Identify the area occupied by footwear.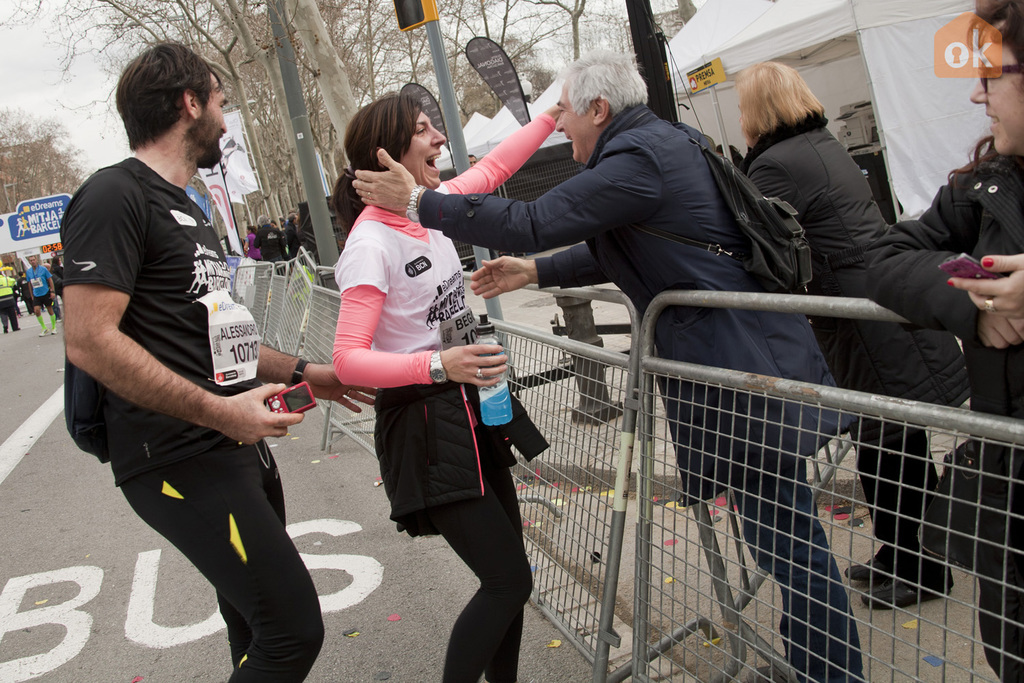
Area: (843, 534, 905, 587).
